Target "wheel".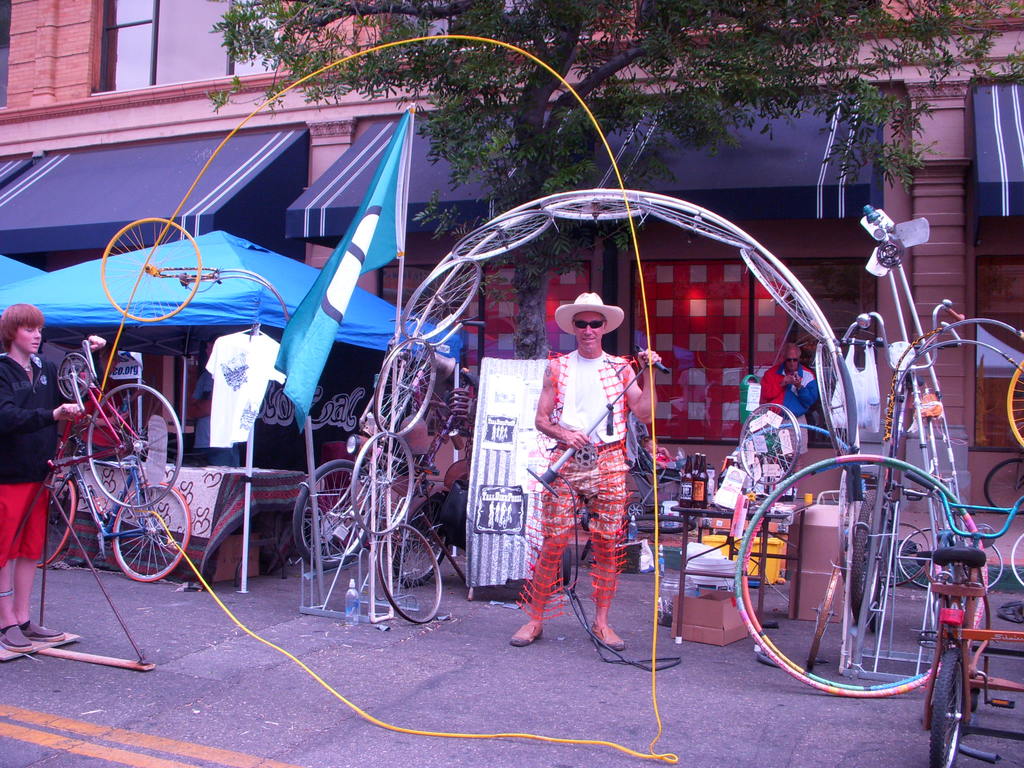
Target region: bbox=[392, 492, 448, 589].
